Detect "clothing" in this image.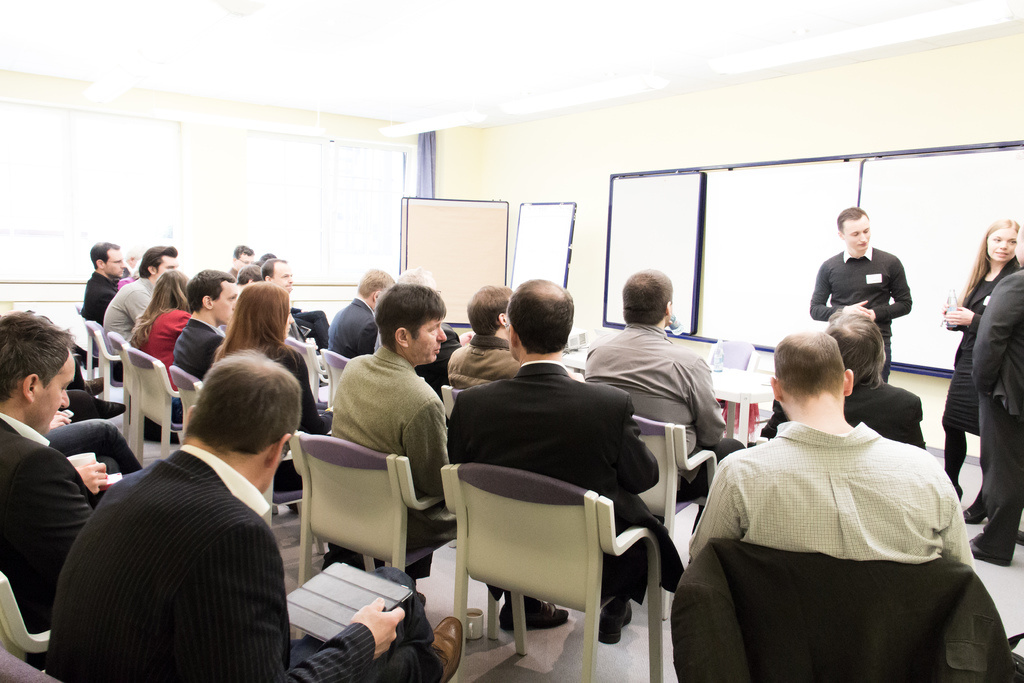
Detection: detection(940, 258, 1016, 508).
